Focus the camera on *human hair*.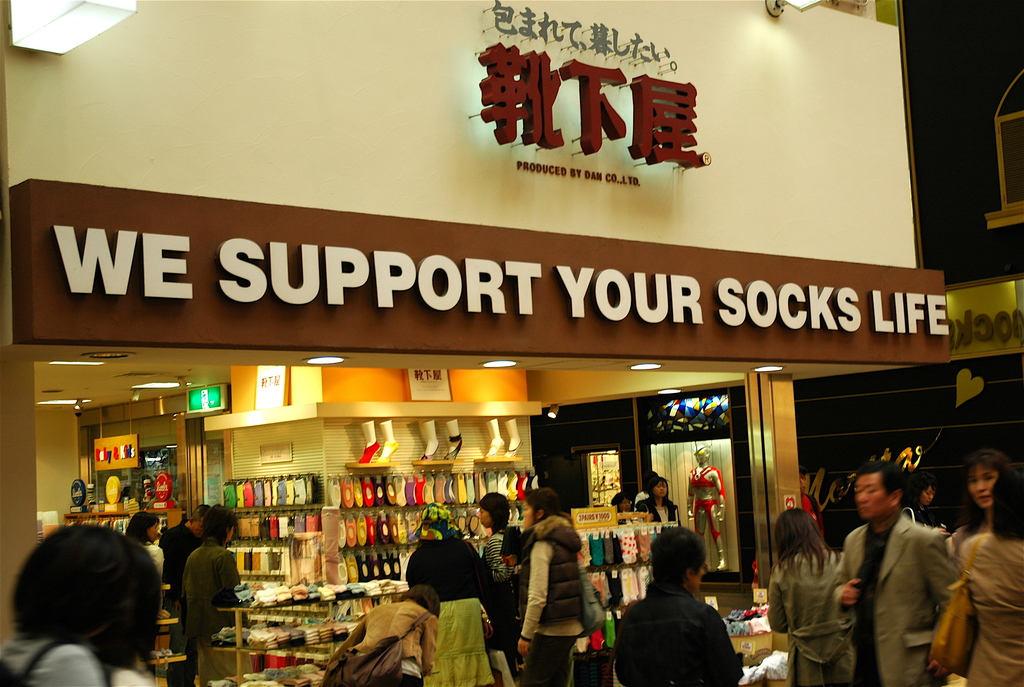
Focus region: locate(522, 481, 560, 524).
